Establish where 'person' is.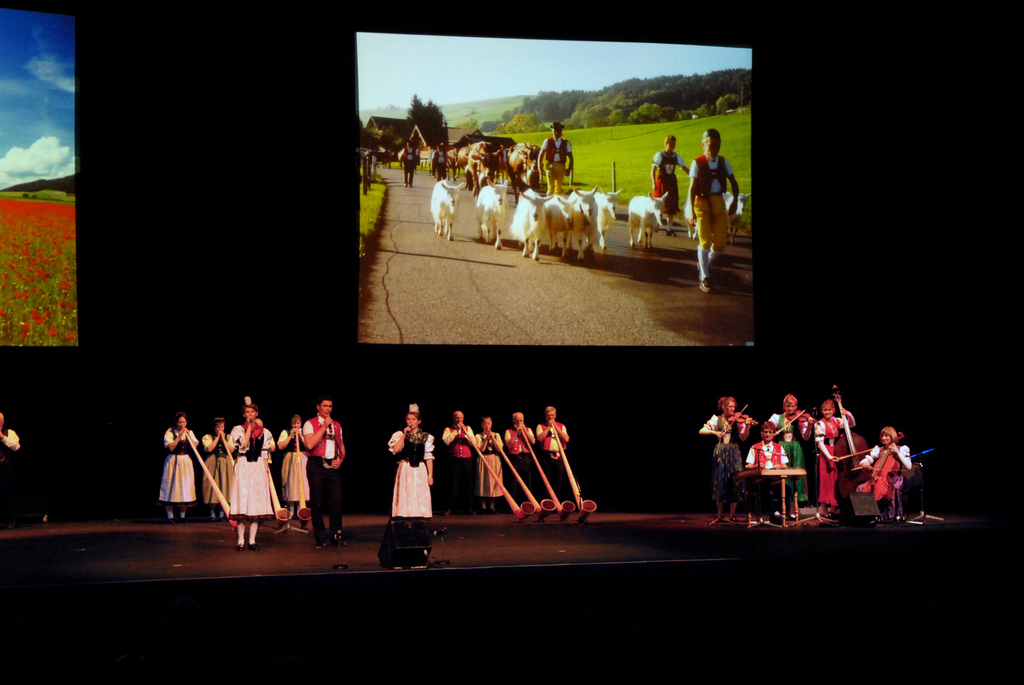
Established at {"x1": 159, "y1": 411, "x2": 199, "y2": 518}.
